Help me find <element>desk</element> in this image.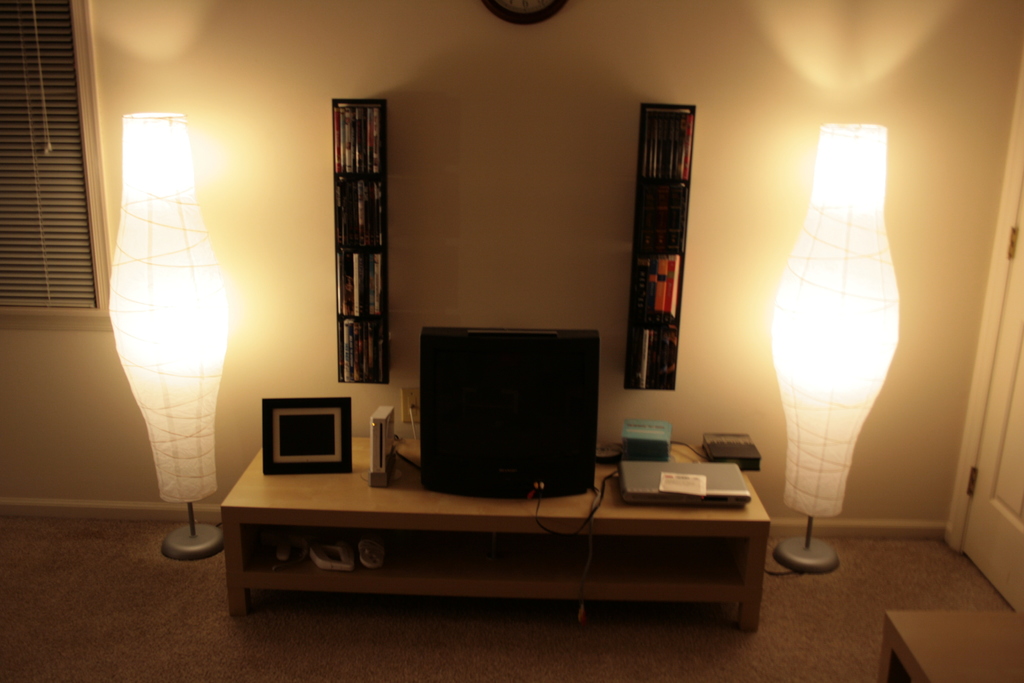
Found it: (185, 424, 807, 639).
